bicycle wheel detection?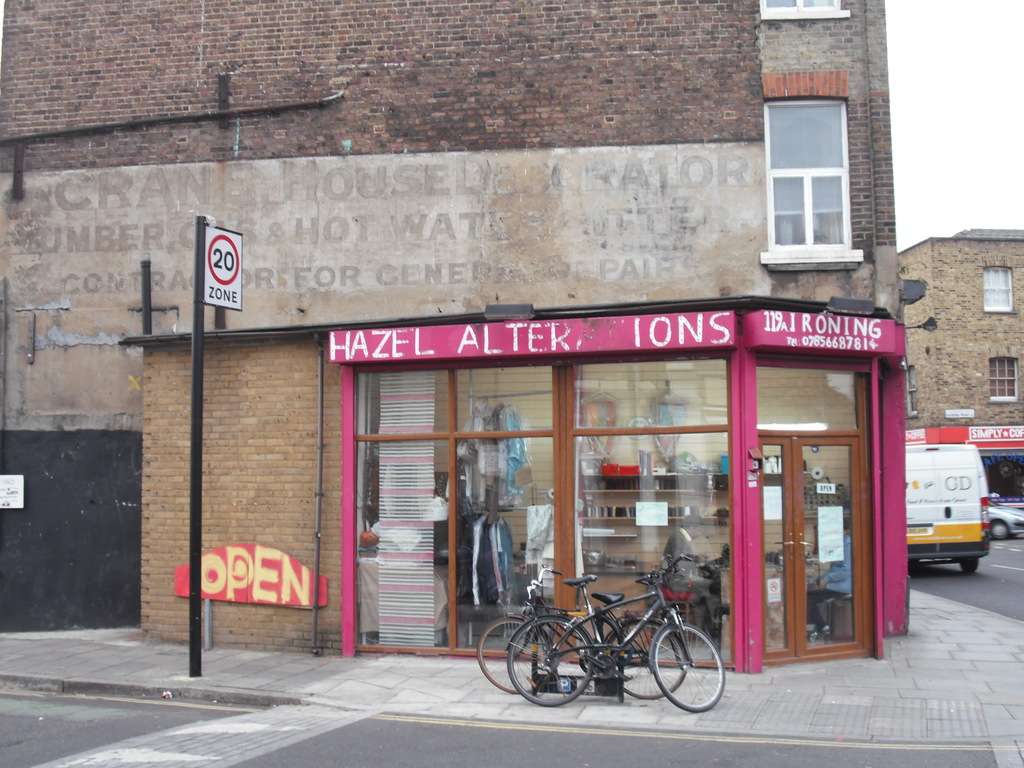
Rect(605, 620, 689, 703)
